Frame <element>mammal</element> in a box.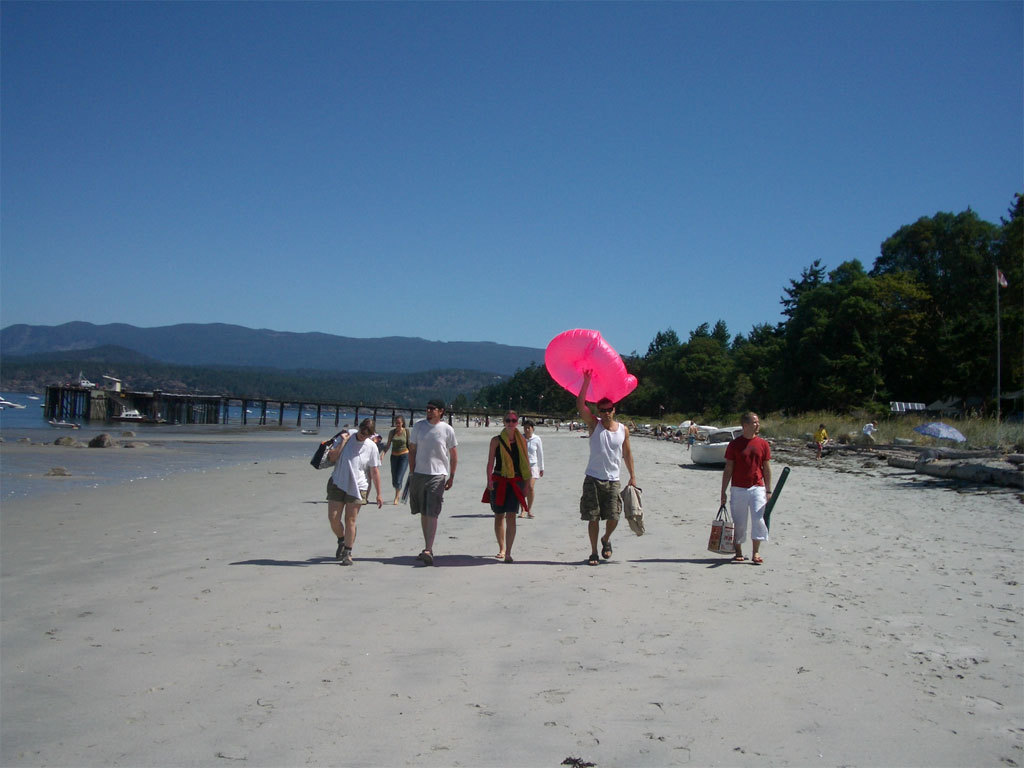
bbox=[862, 419, 876, 451].
